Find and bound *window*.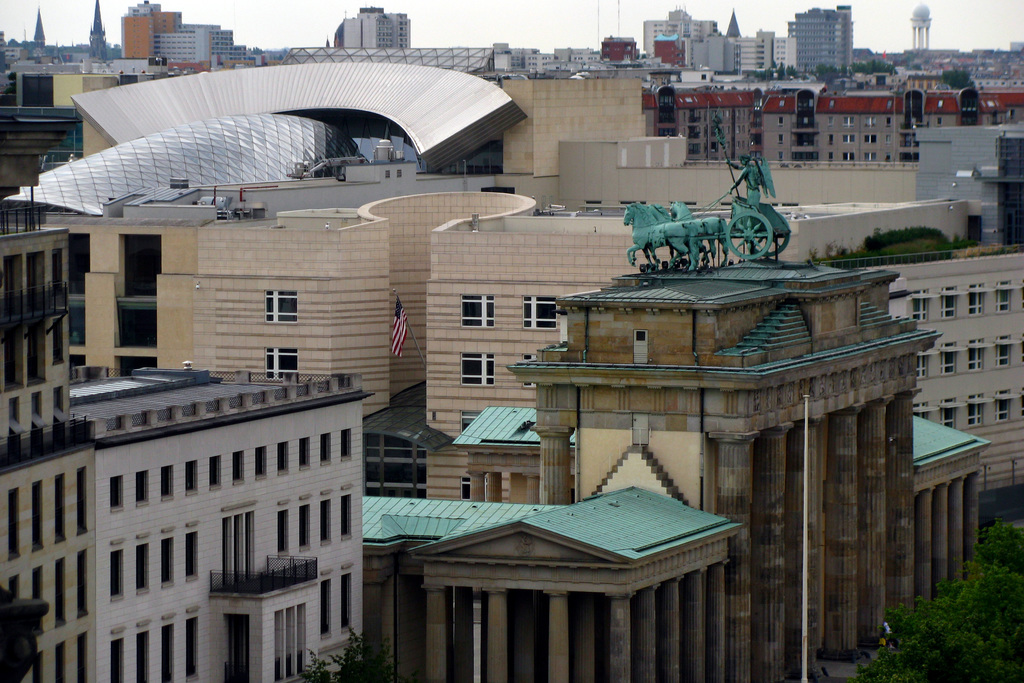
Bound: {"x1": 340, "y1": 429, "x2": 350, "y2": 459}.
